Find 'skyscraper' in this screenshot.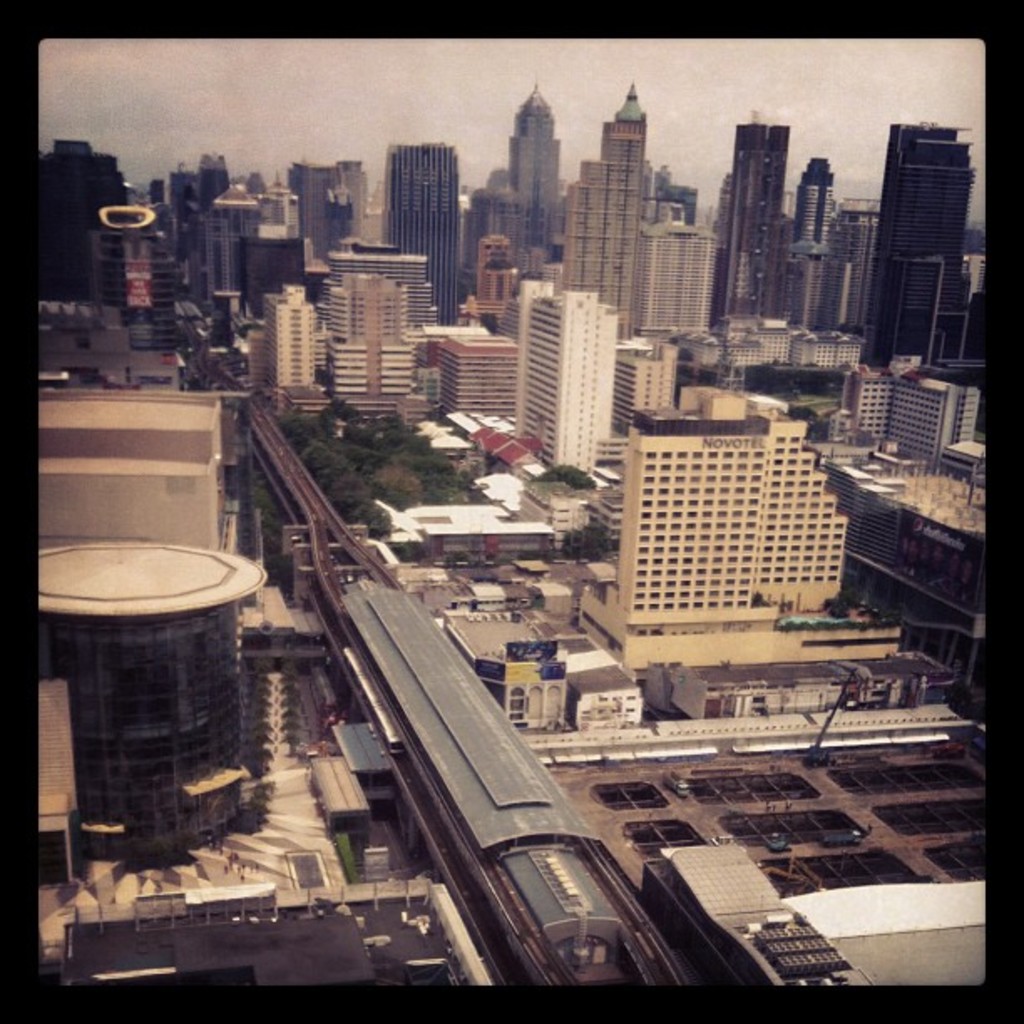
The bounding box for 'skyscraper' is 306, 259, 430, 395.
